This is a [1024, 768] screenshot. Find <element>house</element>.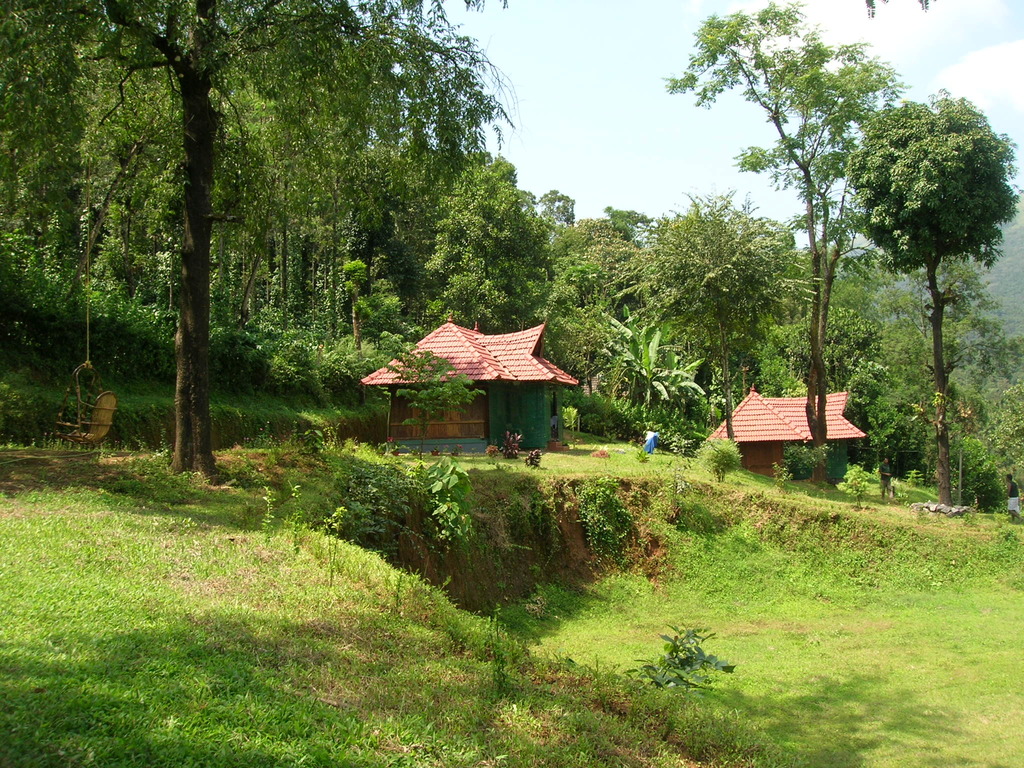
Bounding box: select_region(706, 392, 868, 485).
